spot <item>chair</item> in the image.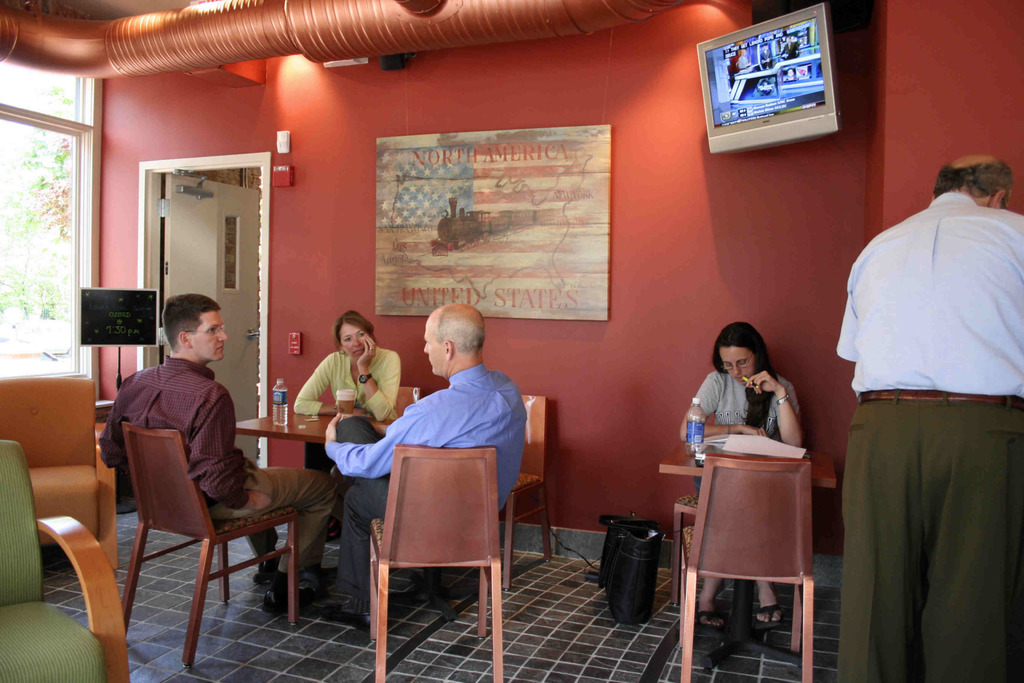
<item>chair</item> found at 460/392/554/582.
